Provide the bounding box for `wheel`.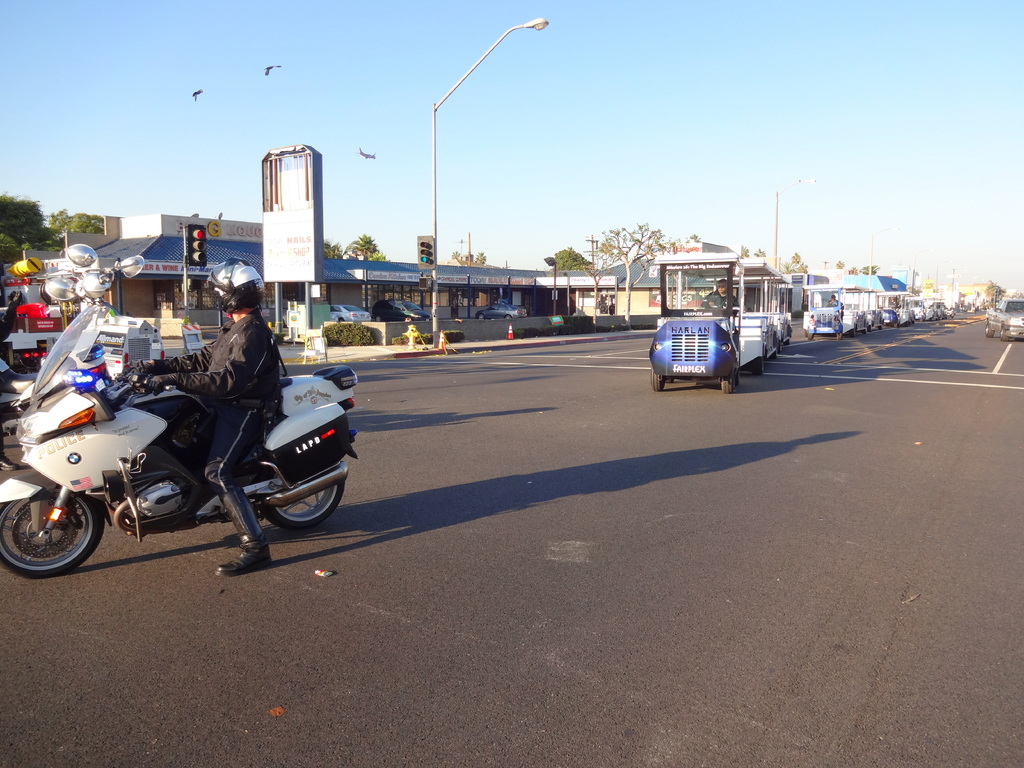
bbox(752, 355, 765, 377).
